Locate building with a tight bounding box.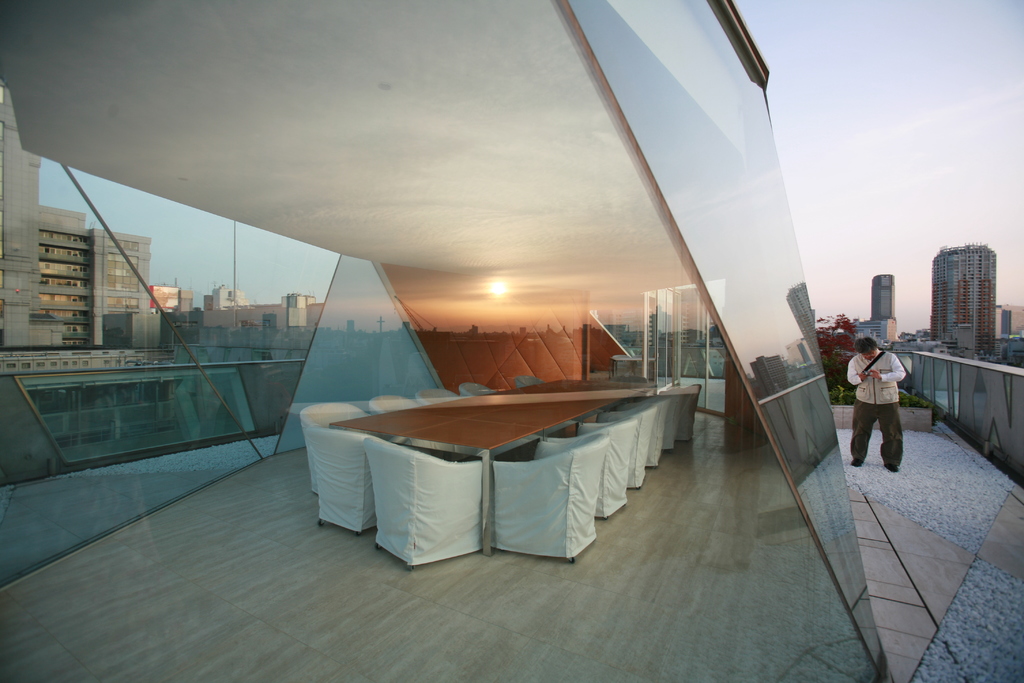
x1=40, y1=204, x2=151, y2=349.
